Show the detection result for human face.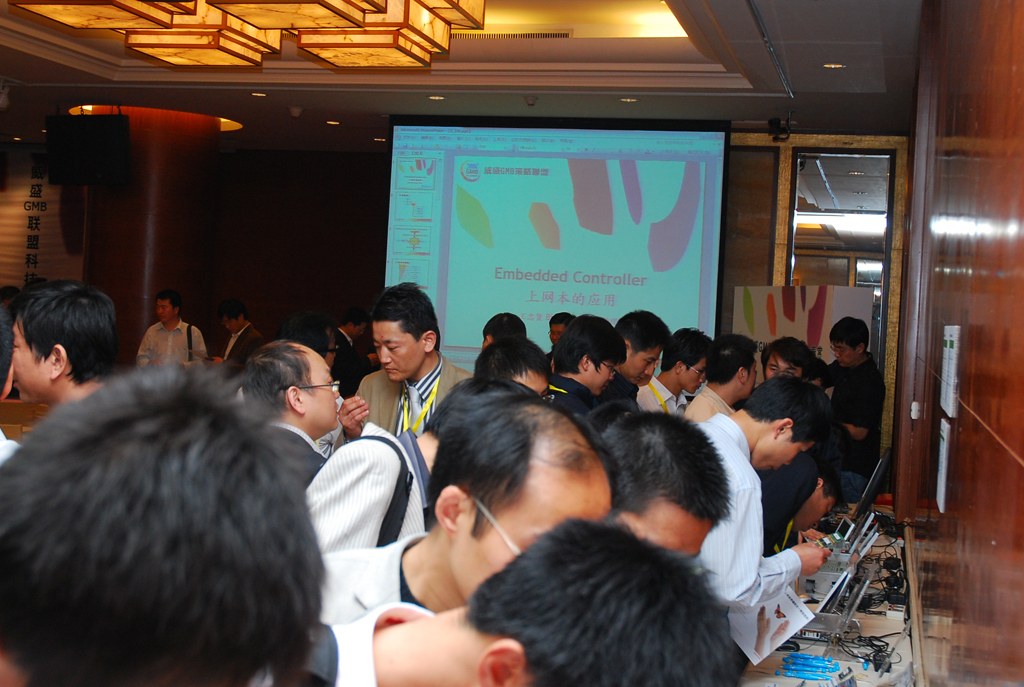
(left=15, top=323, right=48, bottom=397).
